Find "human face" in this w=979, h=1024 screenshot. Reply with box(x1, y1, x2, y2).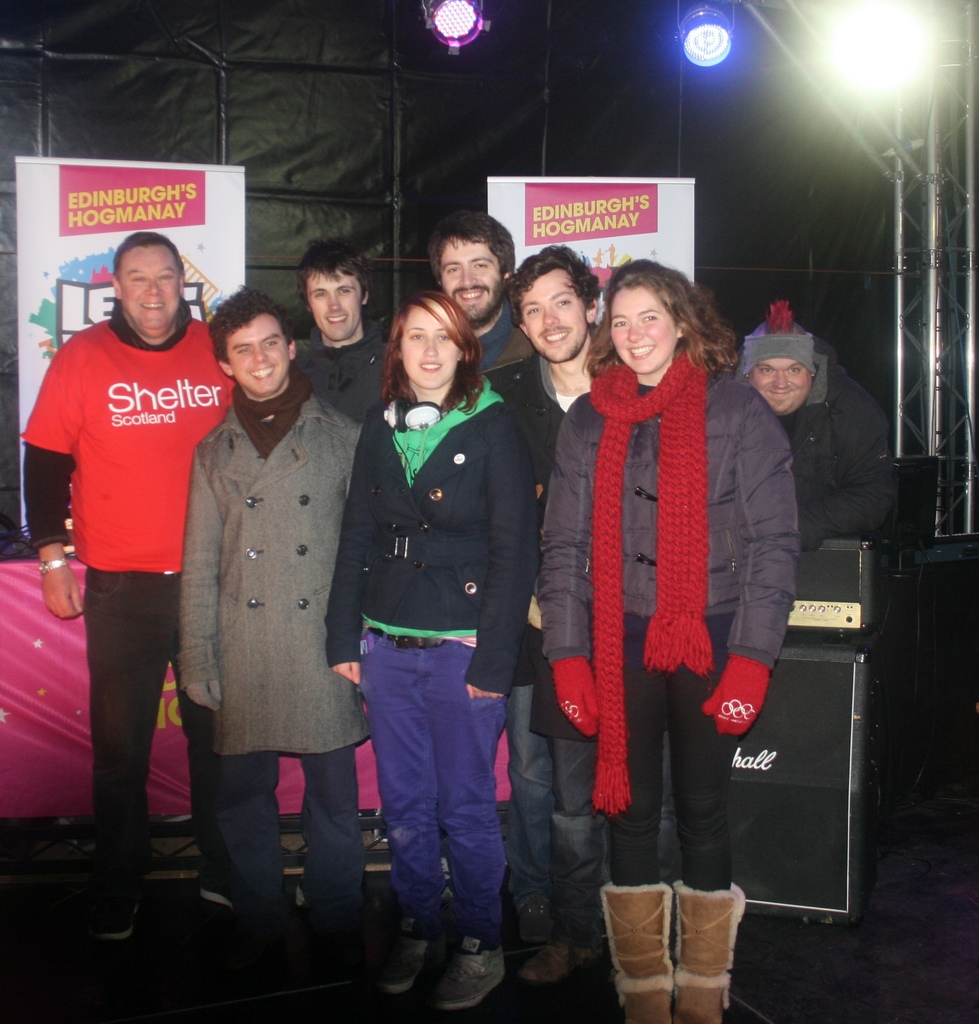
box(443, 232, 501, 318).
